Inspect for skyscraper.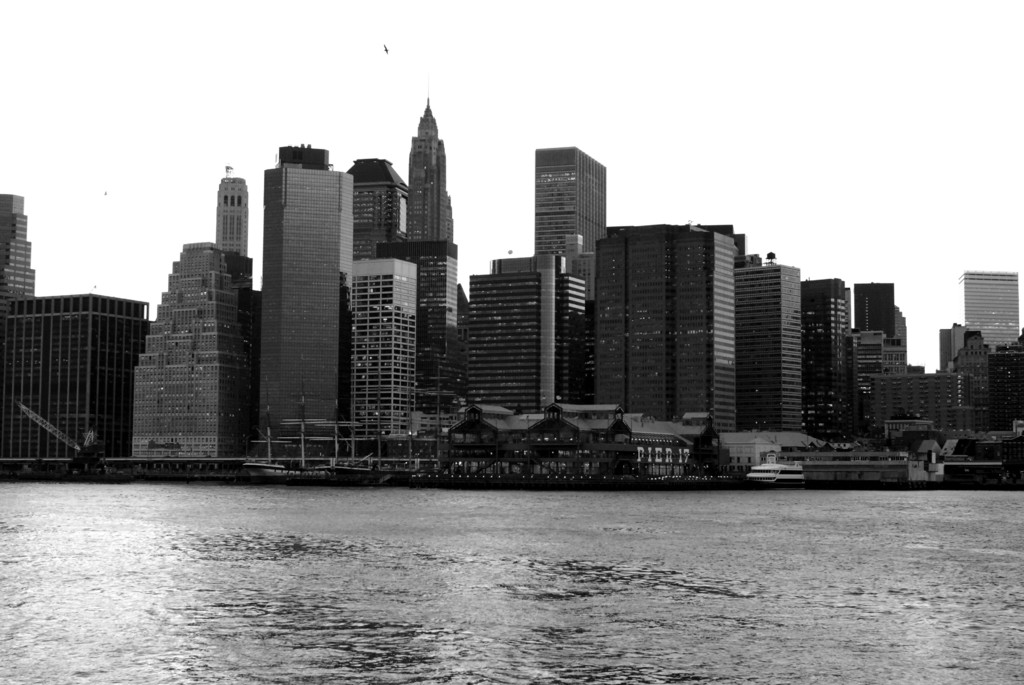
Inspection: detection(803, 274, 865, 451).
